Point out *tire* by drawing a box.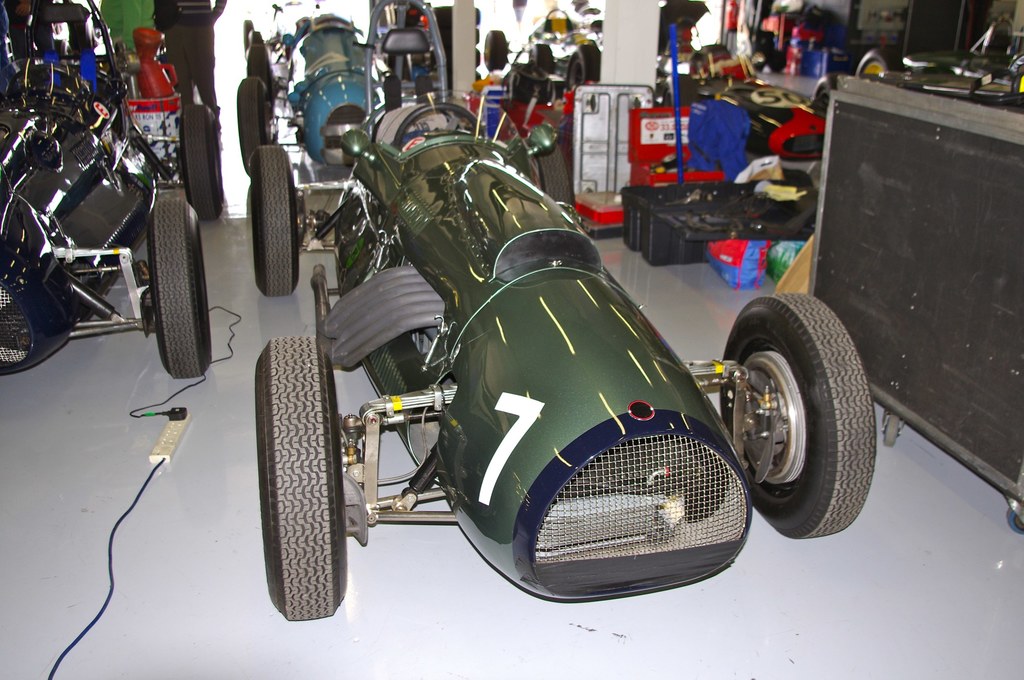
258 339 350 618.
